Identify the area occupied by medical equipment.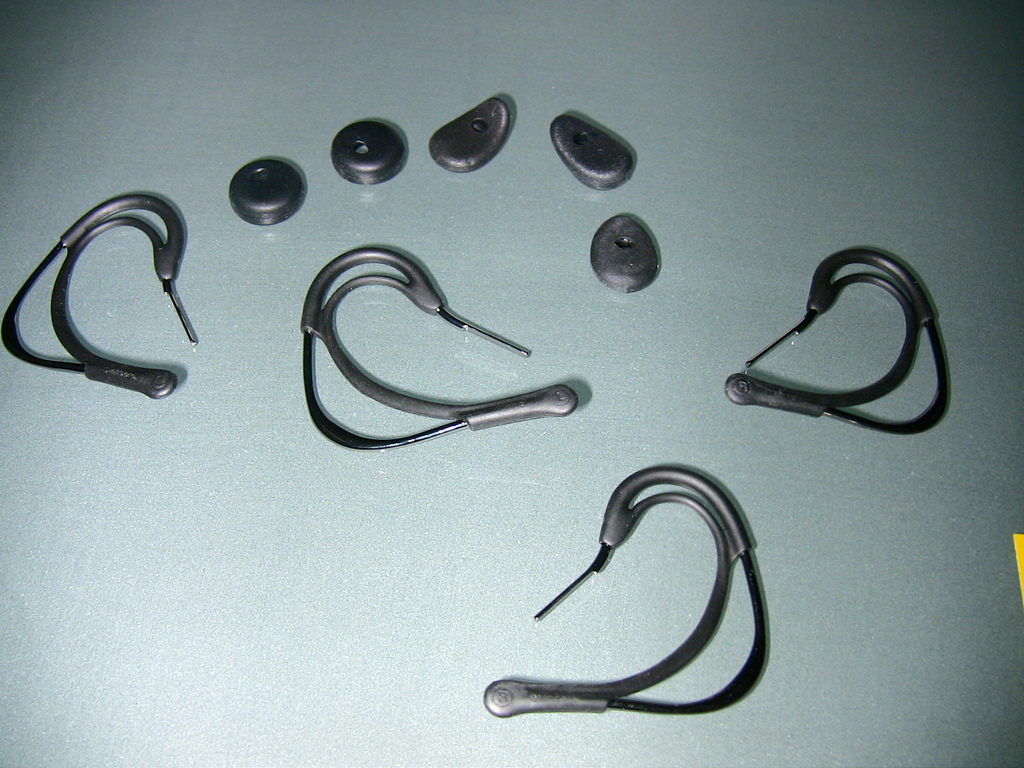
Area: (left=586, top=211, right=658, bottom=295).
